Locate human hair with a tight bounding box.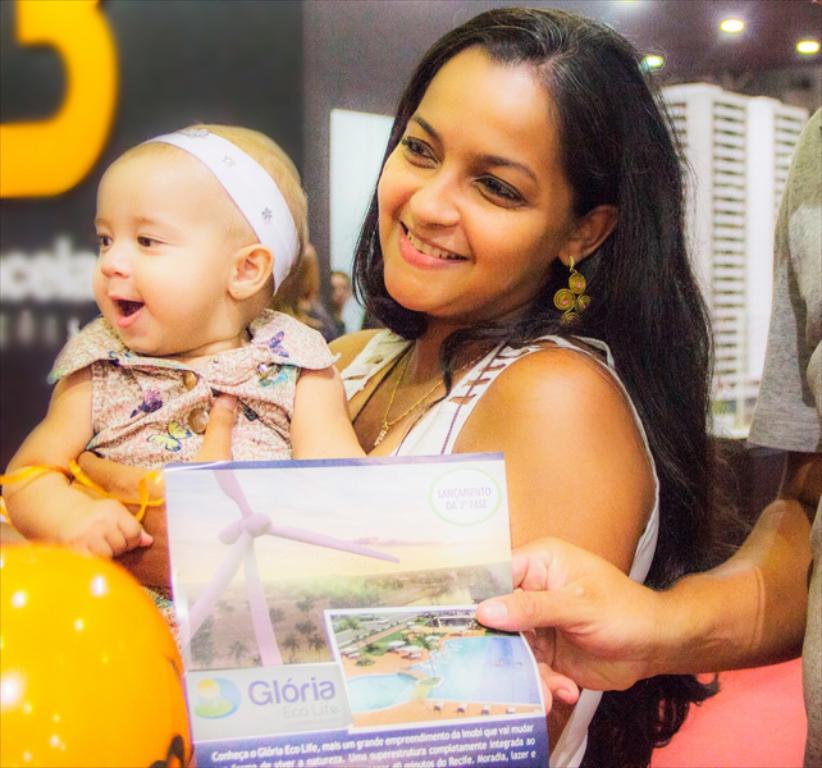
[left=371, top=8, right=734, bottom=507].
